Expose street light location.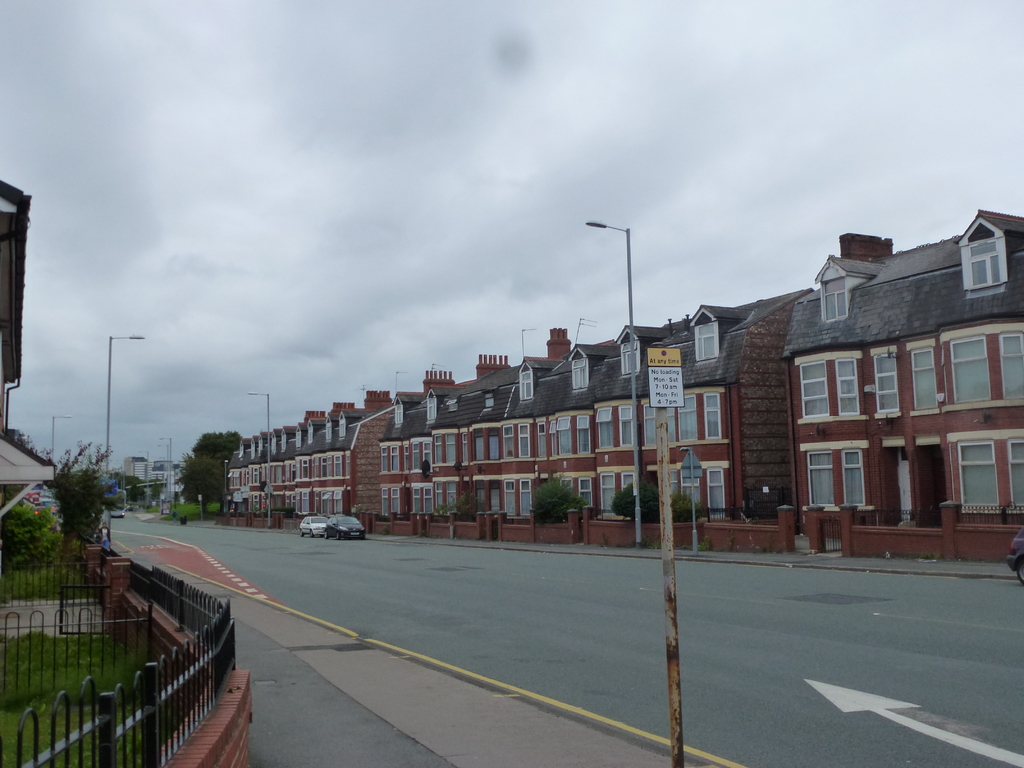
Exposed at x1=157 y1=435 x2=173 y2=510.
